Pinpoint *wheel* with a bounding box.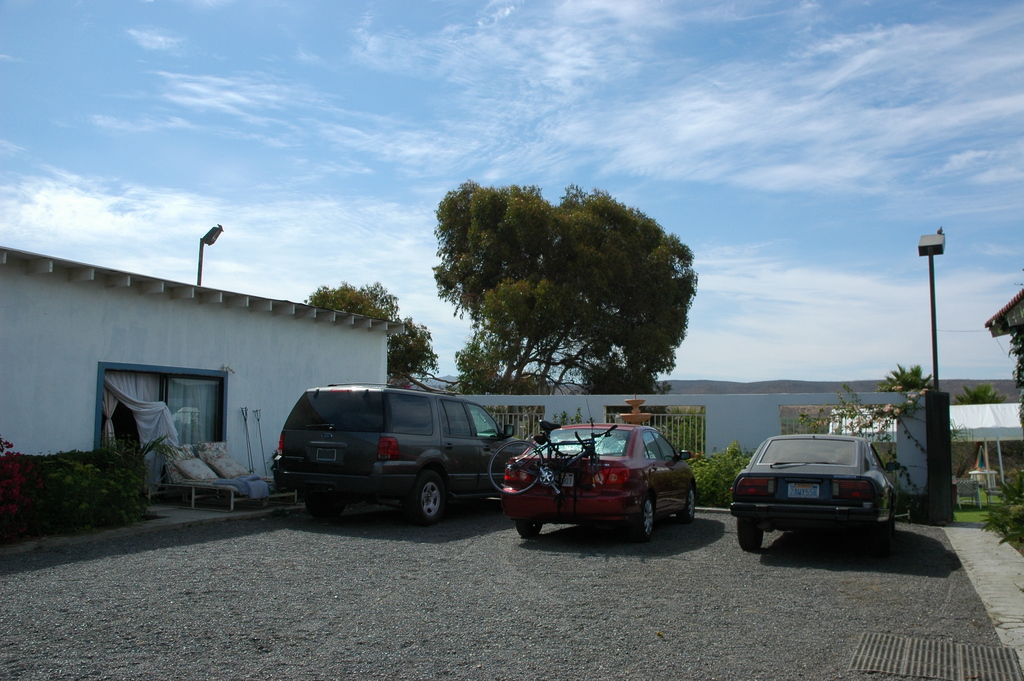
l=731, t=509, r=765, b=549.
